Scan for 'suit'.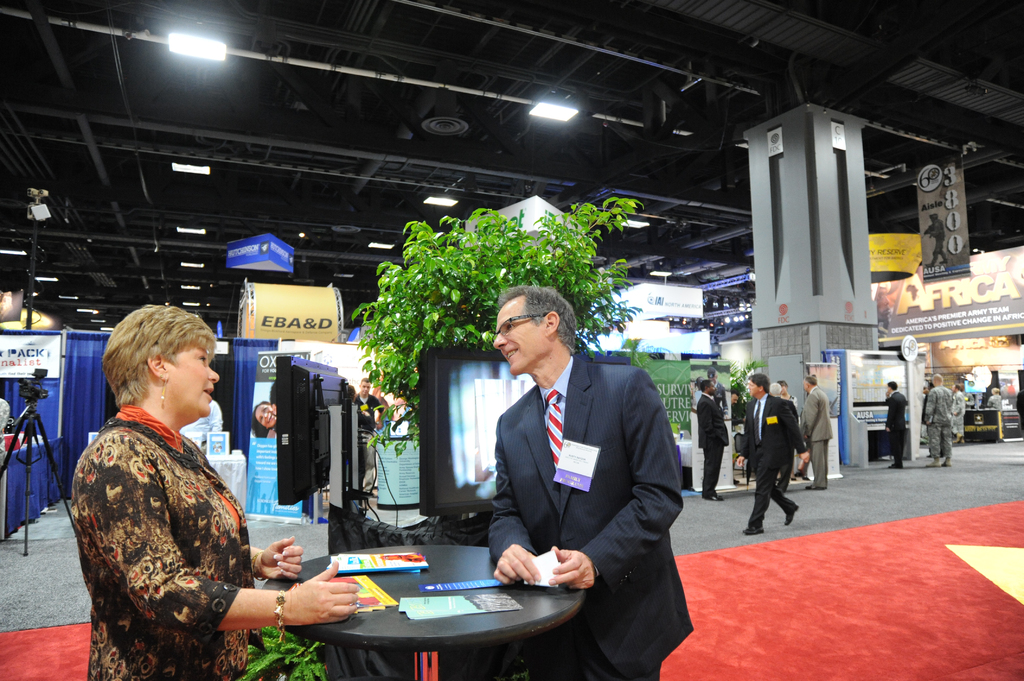
Scan result: {"left": 697, "top": 394, "right": 730, "bottom": 500}.
